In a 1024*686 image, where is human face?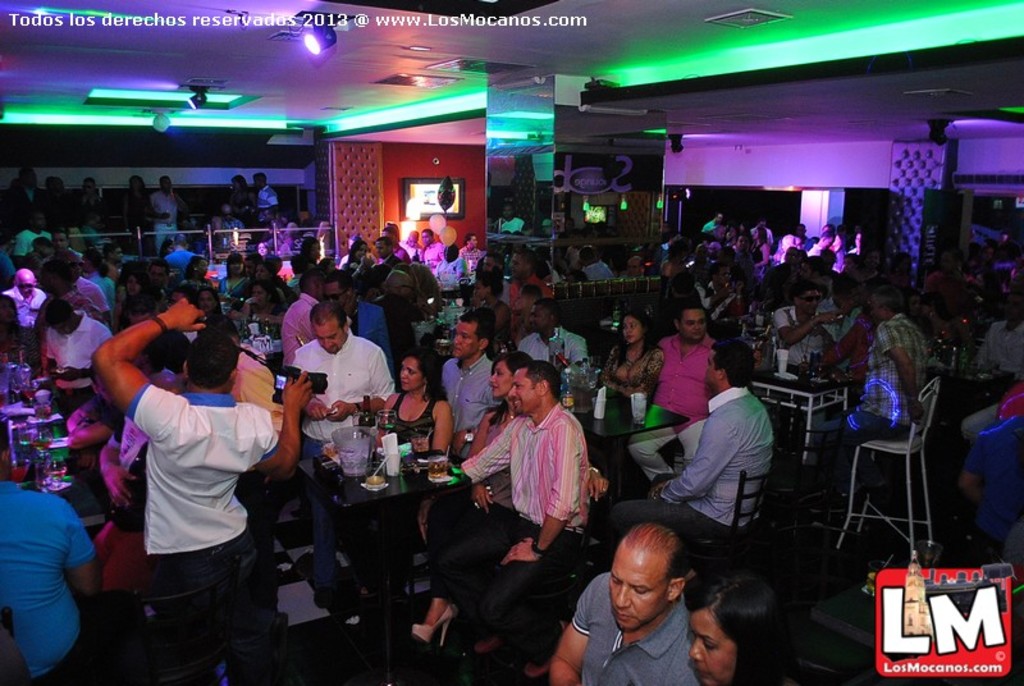
[left=685, top=605, right=724, bottom=685].
